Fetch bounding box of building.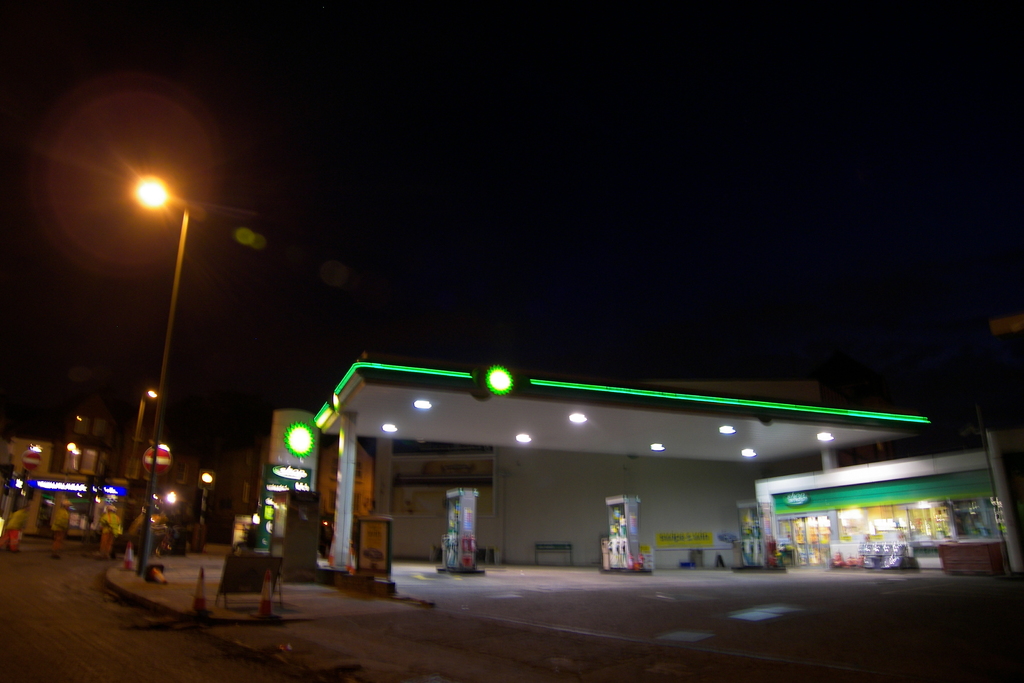
Bbox: locate(308, 345, 935, 579).
